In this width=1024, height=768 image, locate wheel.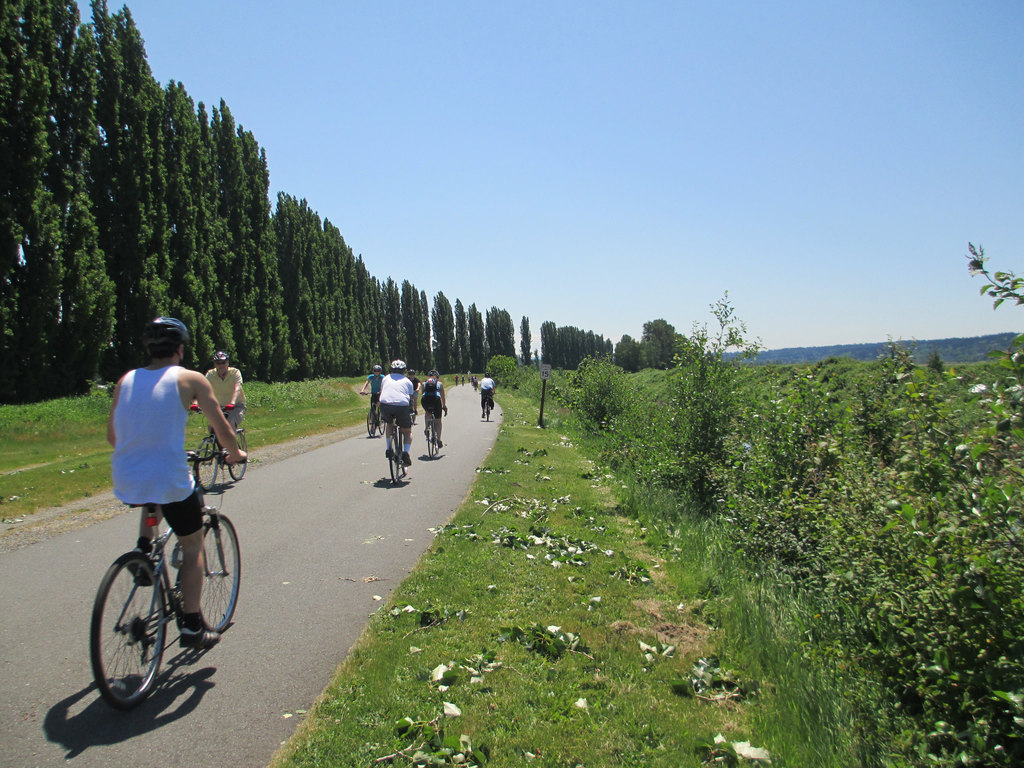
Bounding box: 378/413/387/435.
